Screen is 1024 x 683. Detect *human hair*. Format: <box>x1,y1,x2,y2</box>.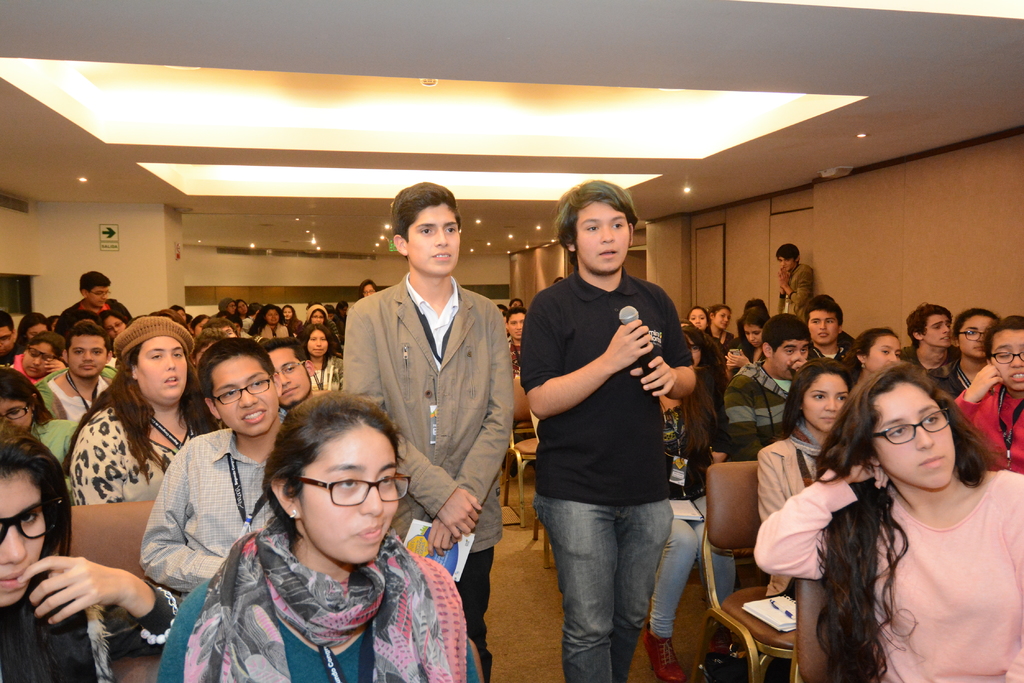
<box>196,336,281,407</box>.
